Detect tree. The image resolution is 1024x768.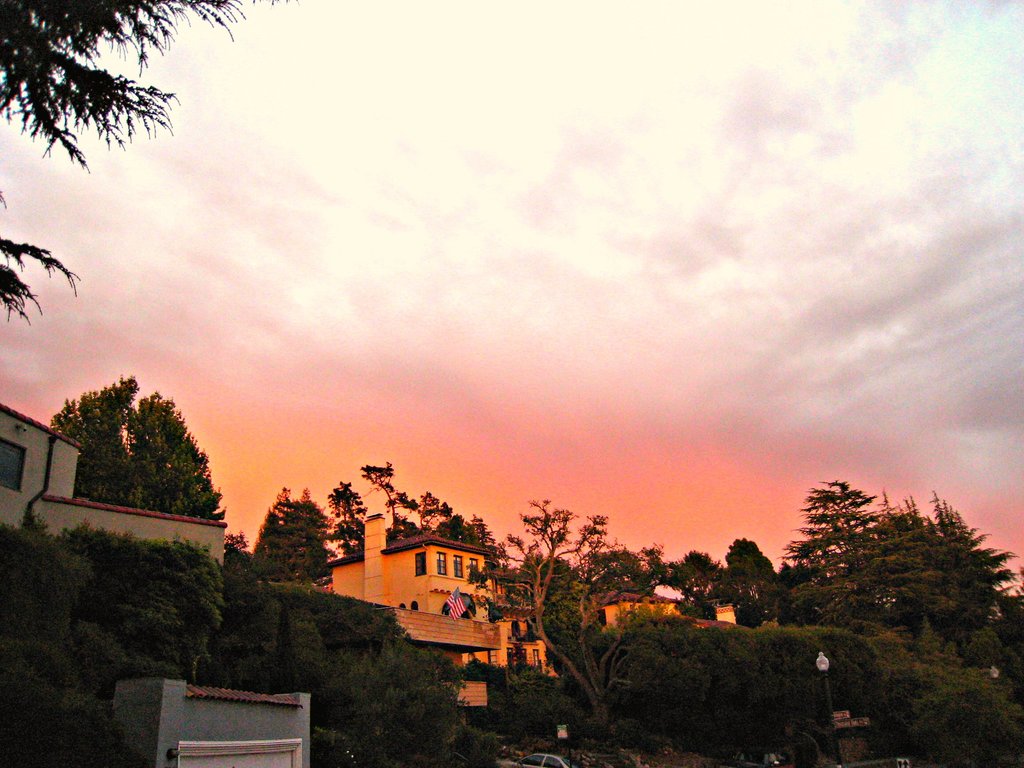
247,491,333,588.
